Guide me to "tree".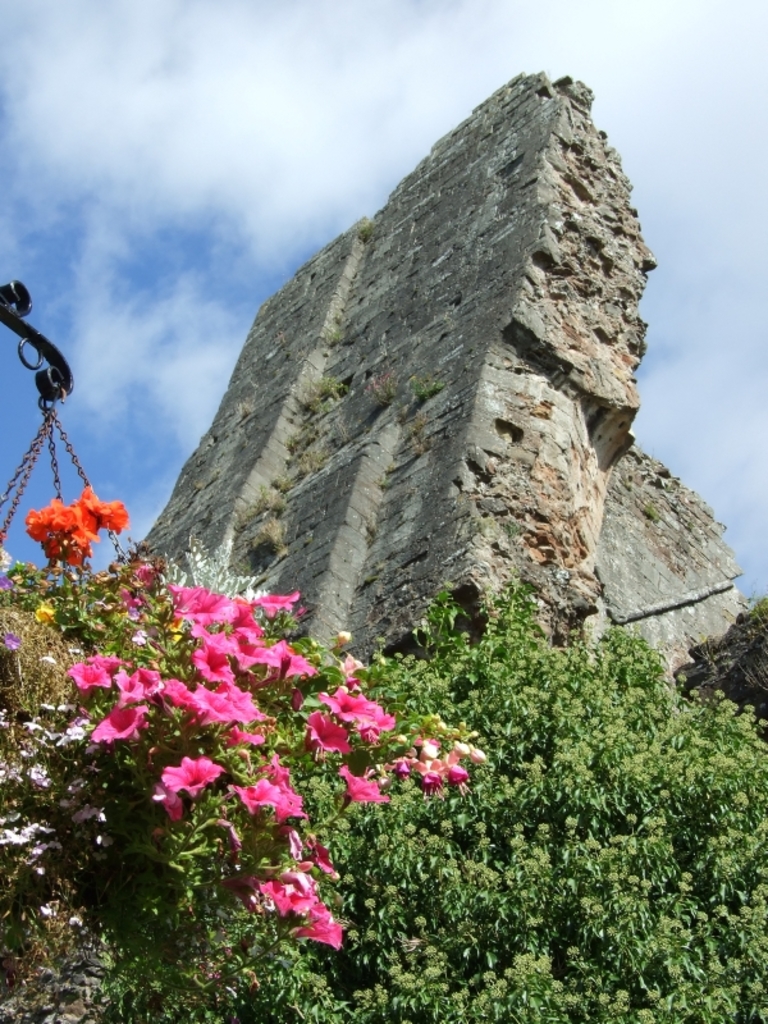
Guidance: 110, 580, 767, 1023.
